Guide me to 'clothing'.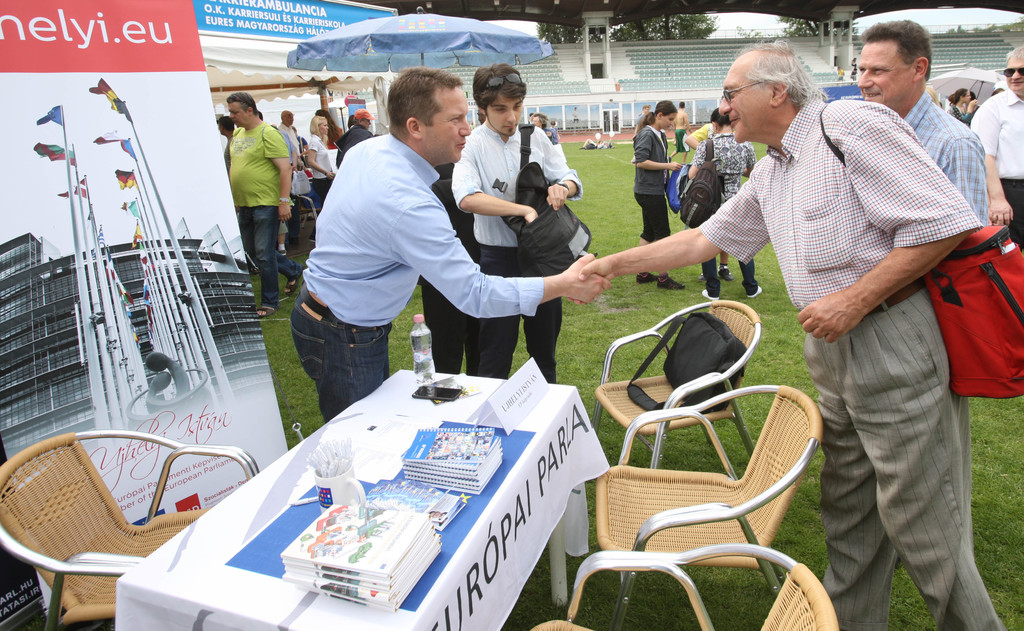
Guidance: bbox=(337, 125, 369, 168).
